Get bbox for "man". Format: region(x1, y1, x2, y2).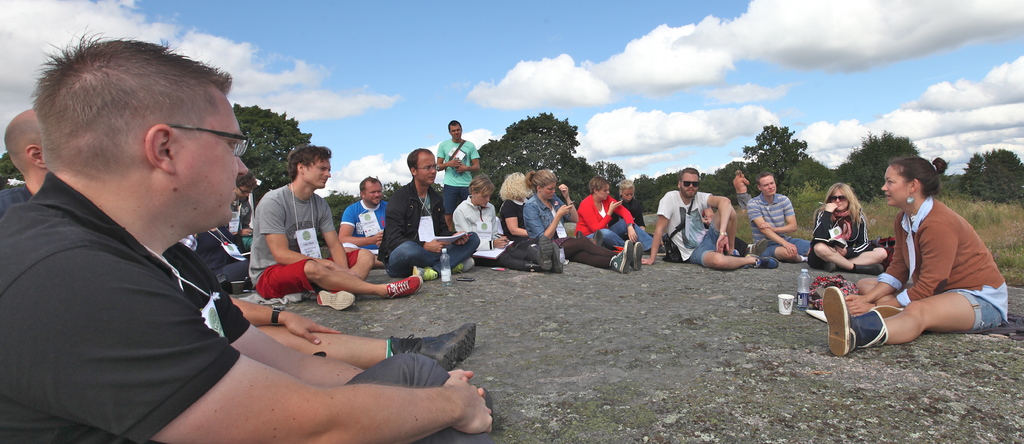
region(641, 160, 776, 272).
